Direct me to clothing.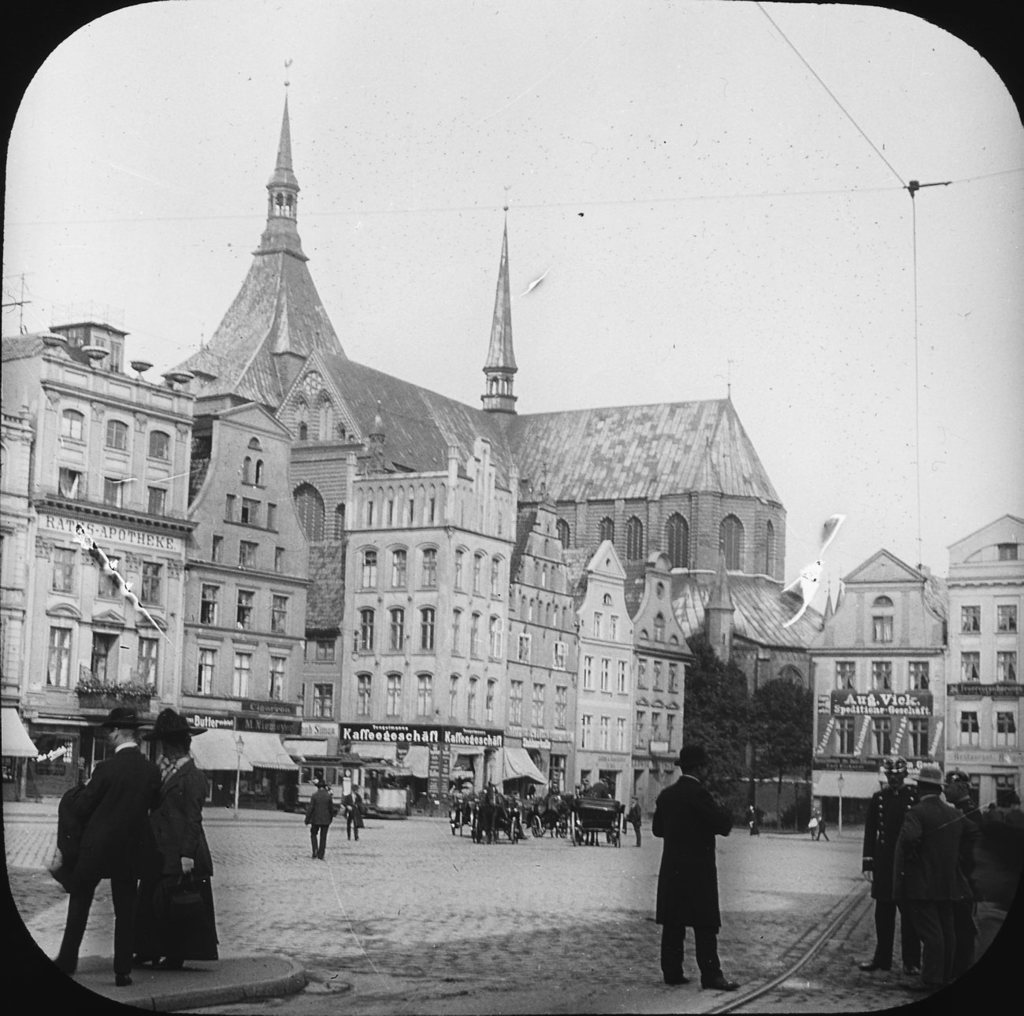
Direction: locate(303, 795, 333, 857).
